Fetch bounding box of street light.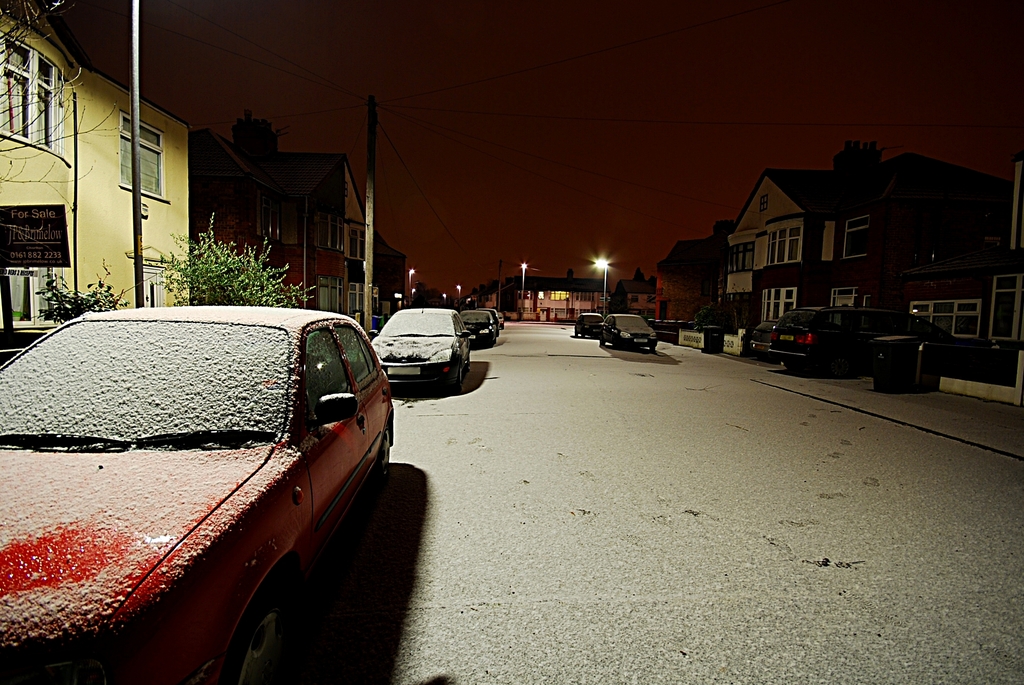
Bbox: (520,260,530,294).
